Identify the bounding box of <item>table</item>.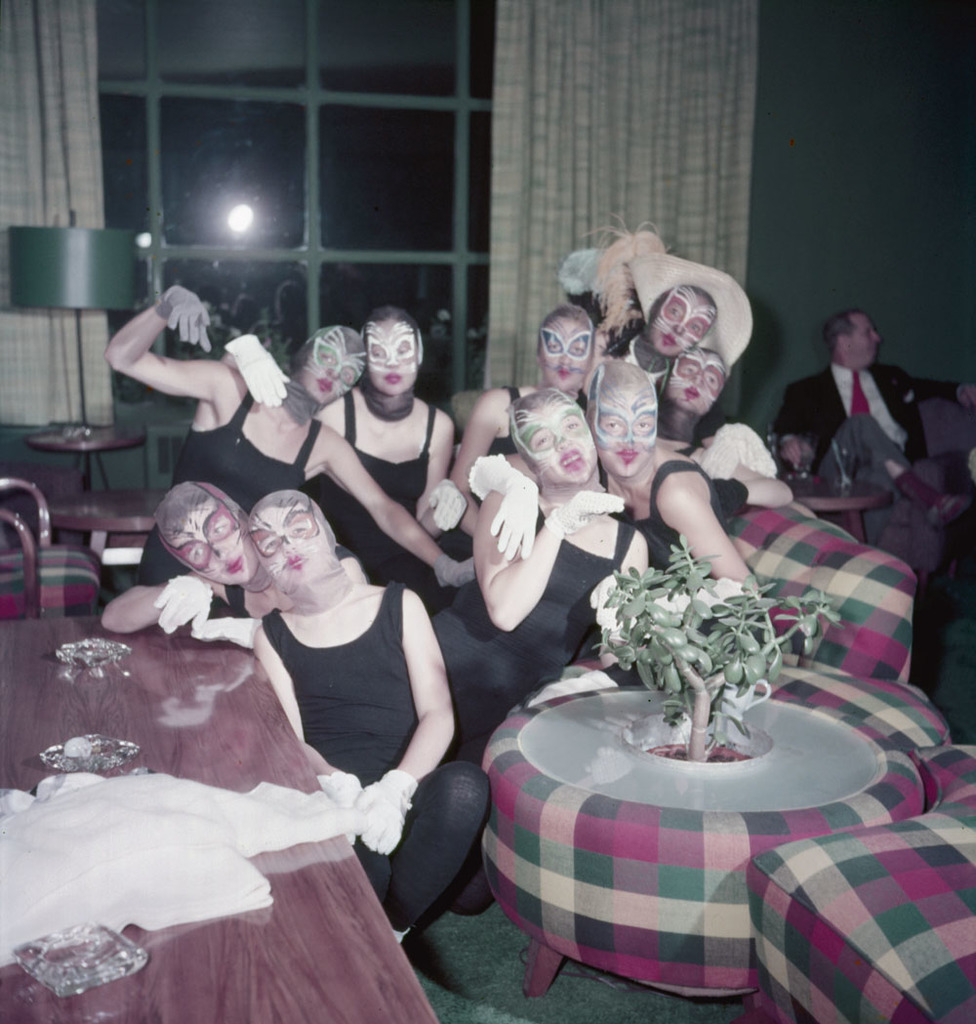
select_region(0, 608, 440, 1023).
